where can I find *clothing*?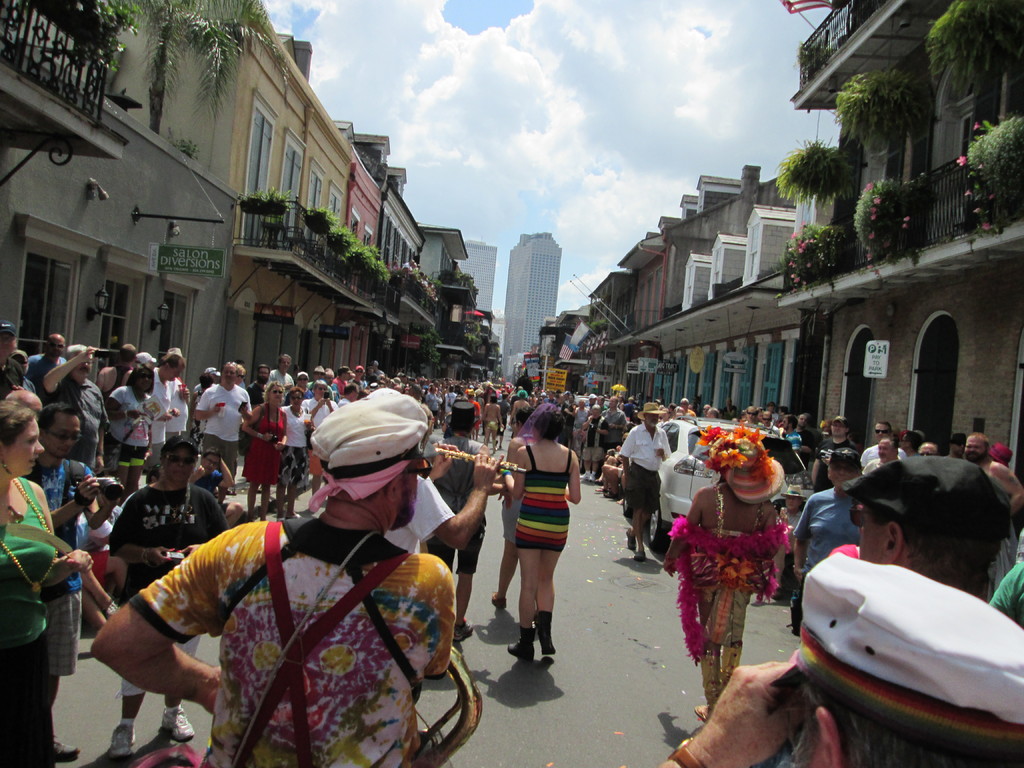
You can find it at [x1=515, y1=440, x2=573, y2=554].
